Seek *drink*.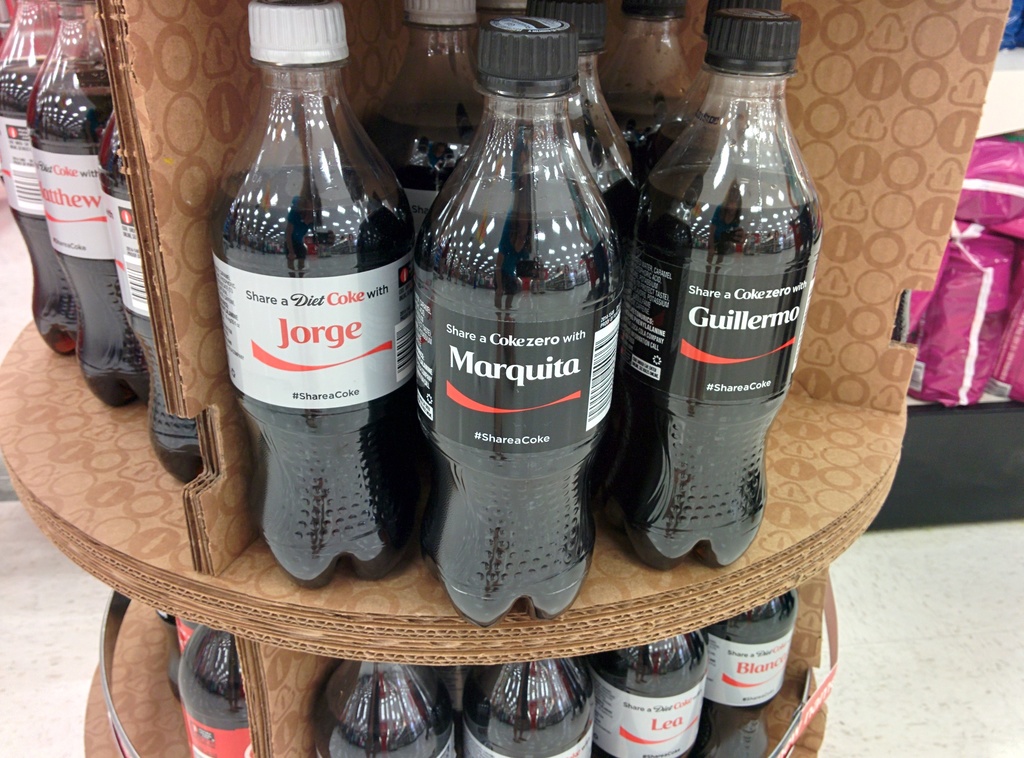
locate(312, 659, 459, 757).
